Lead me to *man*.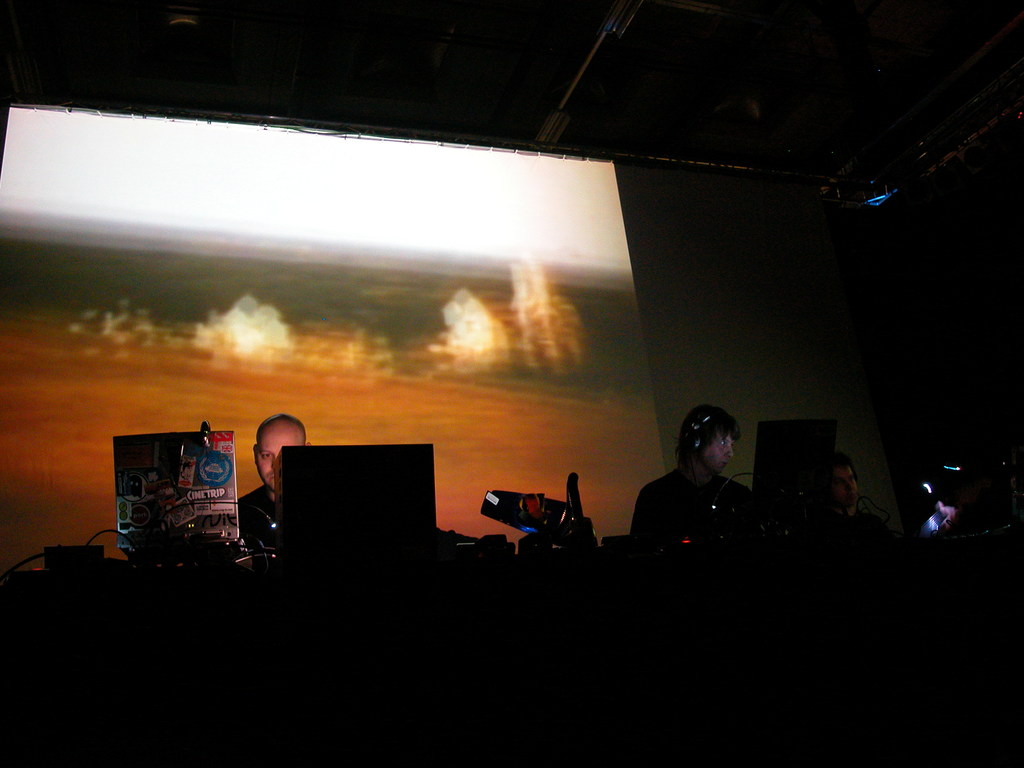
Lead to 626,404,781,544.
